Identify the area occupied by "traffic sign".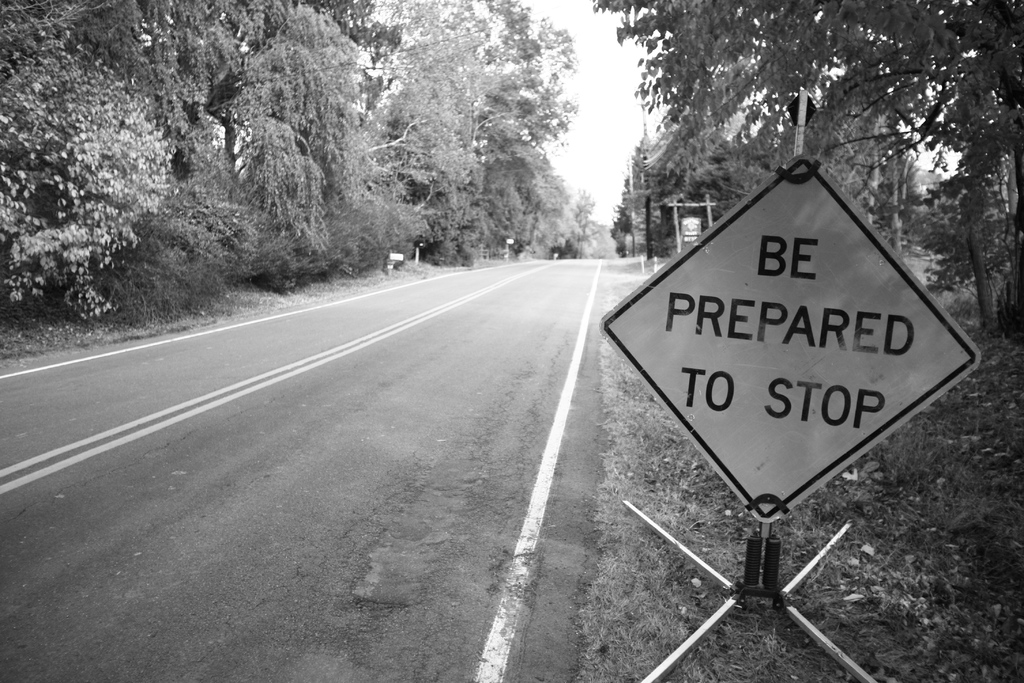
Area: locate(598, 154, 984, 525).
